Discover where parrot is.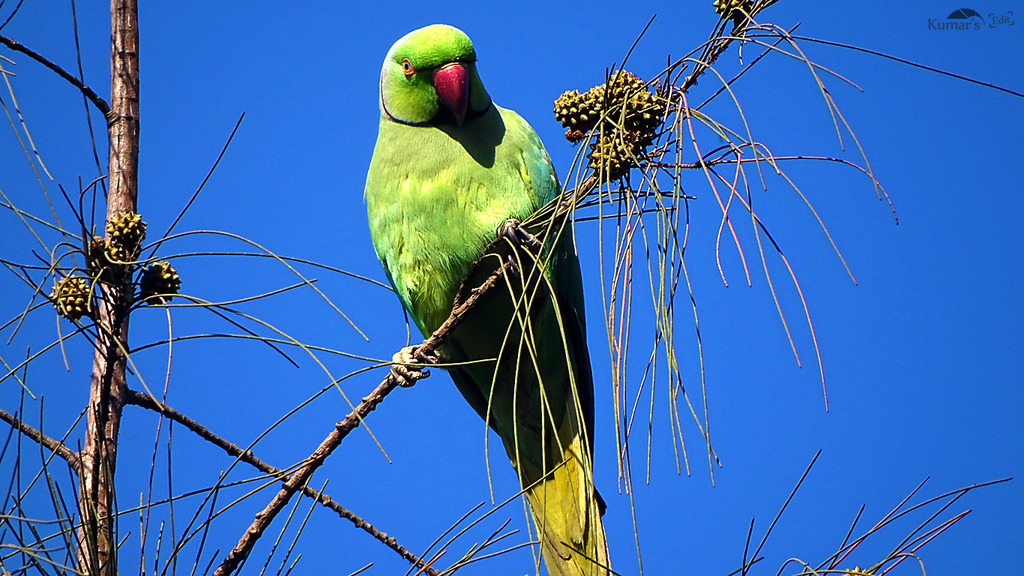
Discovered at crop(362, 22, 615, 575).
